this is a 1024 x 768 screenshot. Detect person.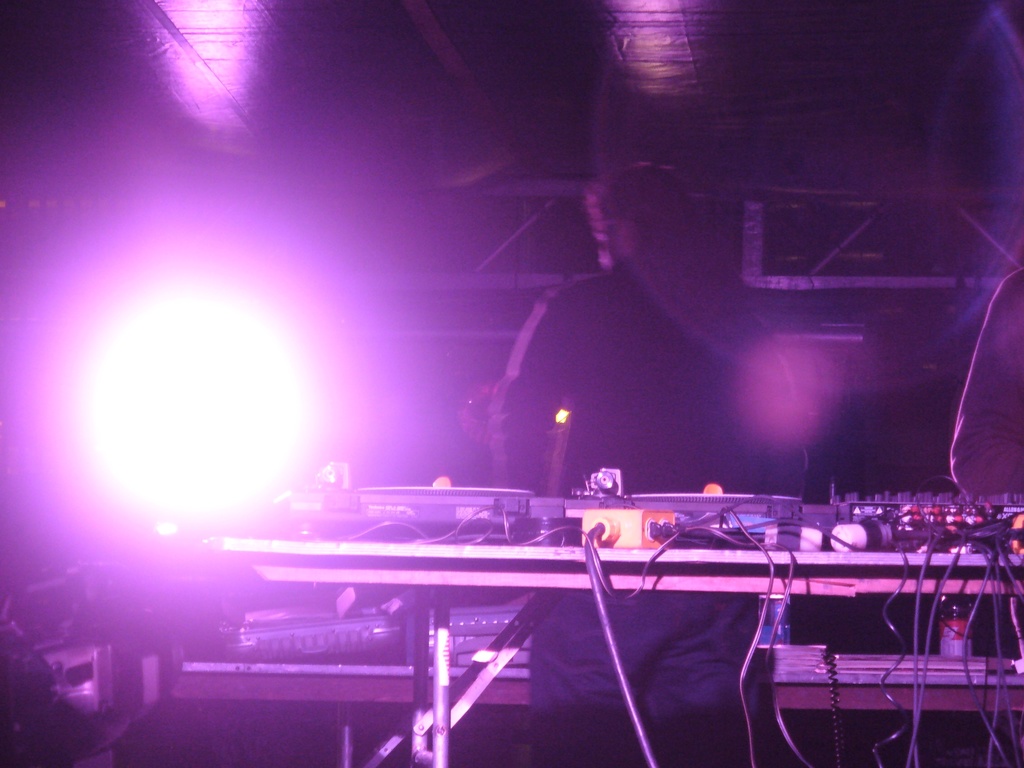
(489,151,780,767).
